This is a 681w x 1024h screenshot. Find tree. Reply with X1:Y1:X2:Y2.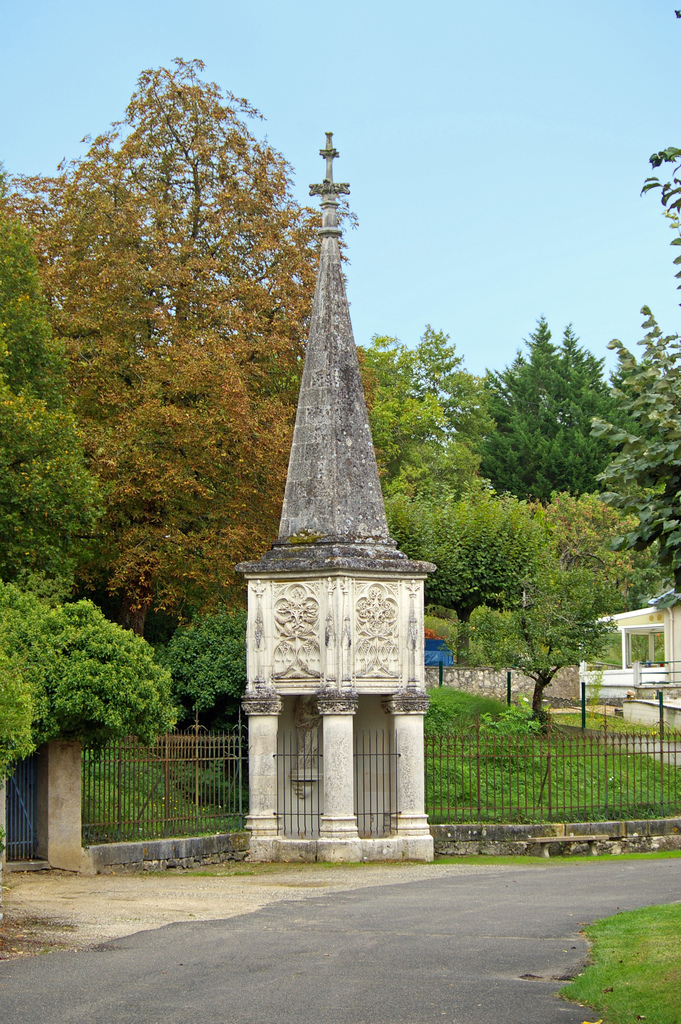
533:483:659:619.
